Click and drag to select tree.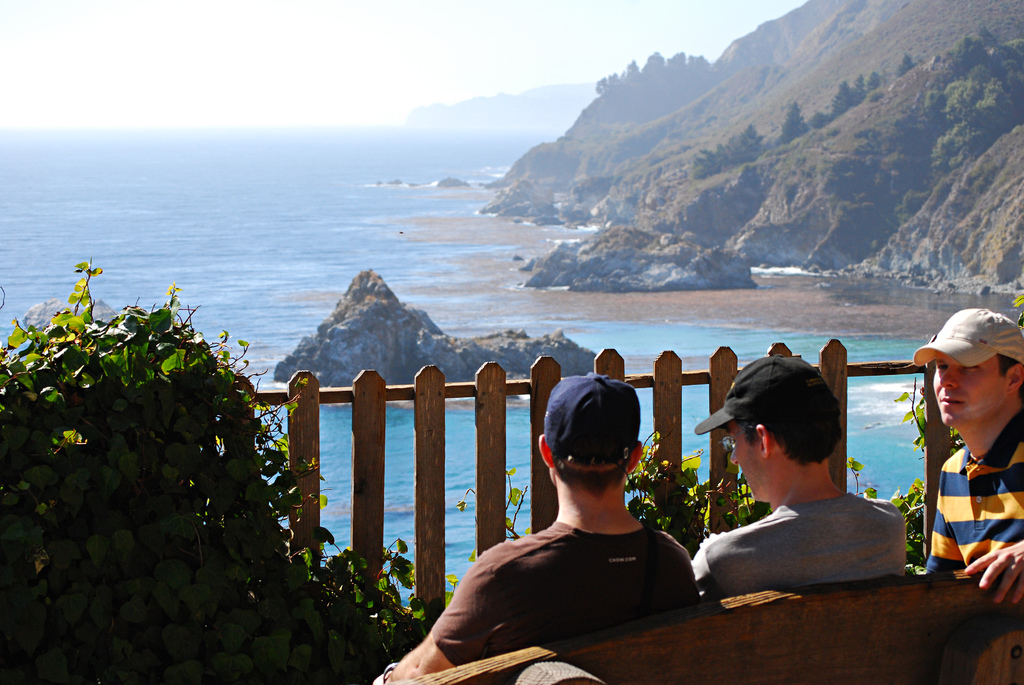
Selection: box=[694, 119, 762, 175].
